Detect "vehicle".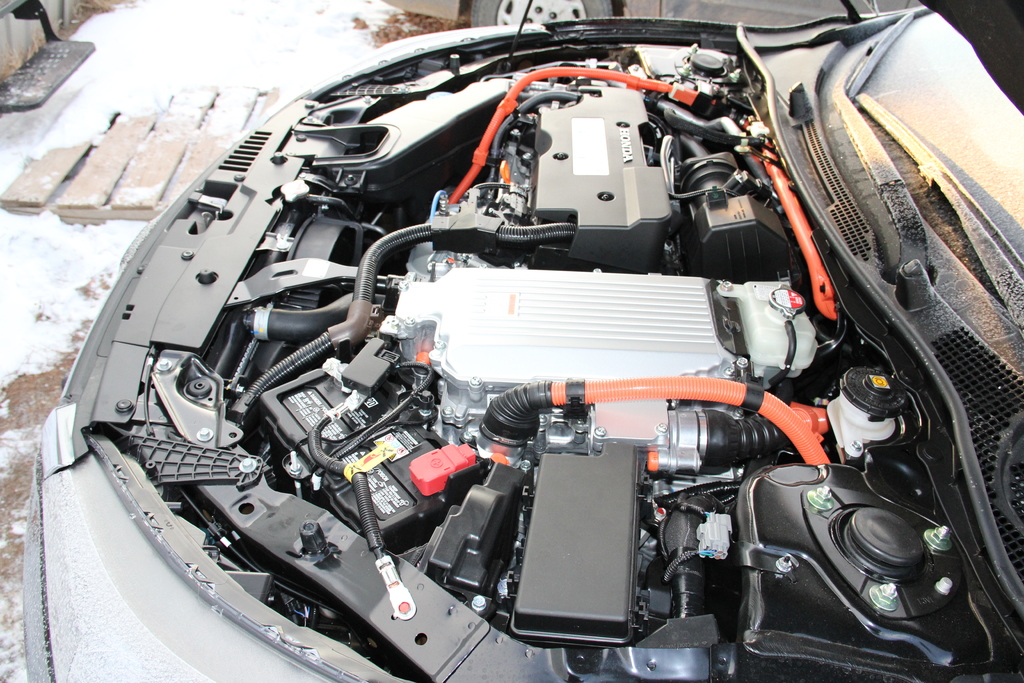
Detected at x1=44, y1=17, x2=1023, y2=682.
